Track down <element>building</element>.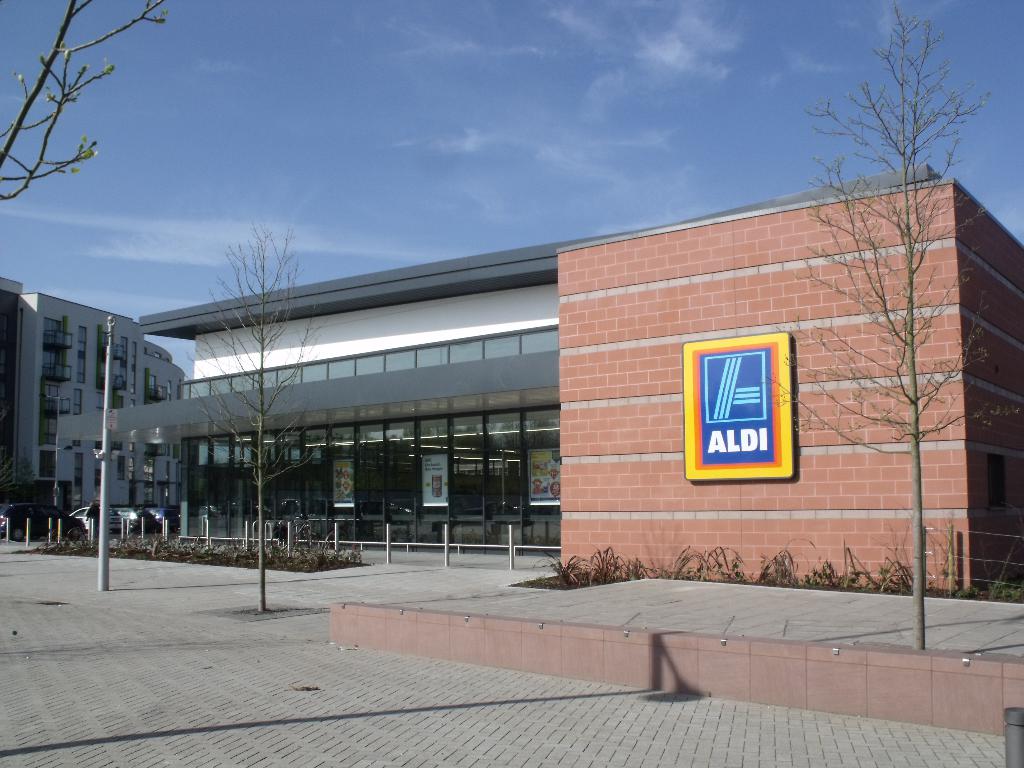
Tracked to 0 268 187 525.
